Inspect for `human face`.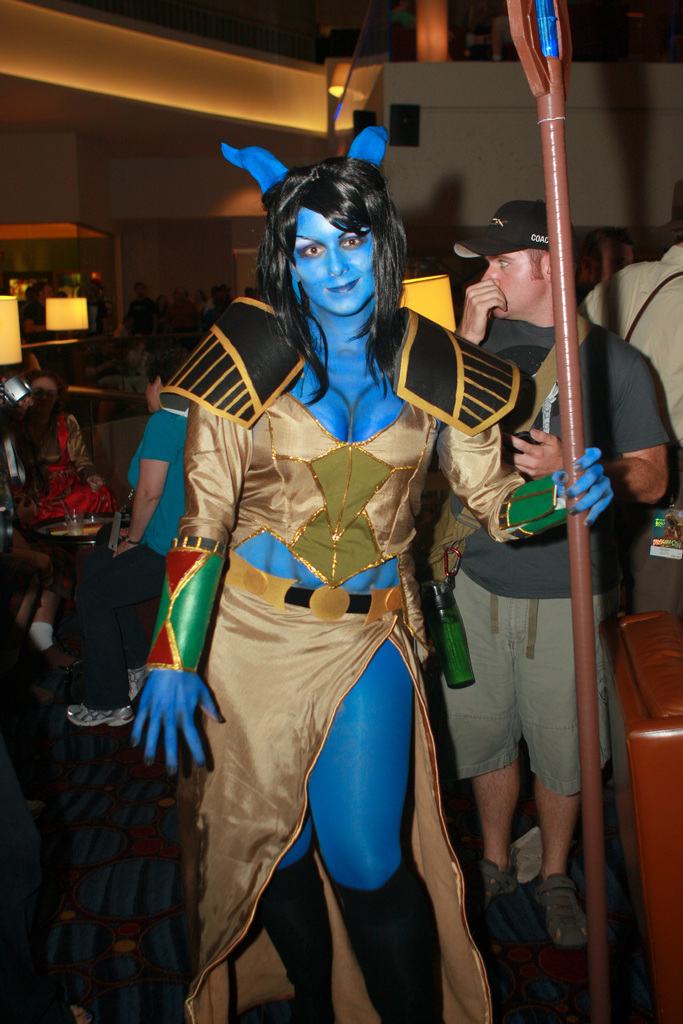
Inspection: detection(34, 374, 64, 426).
